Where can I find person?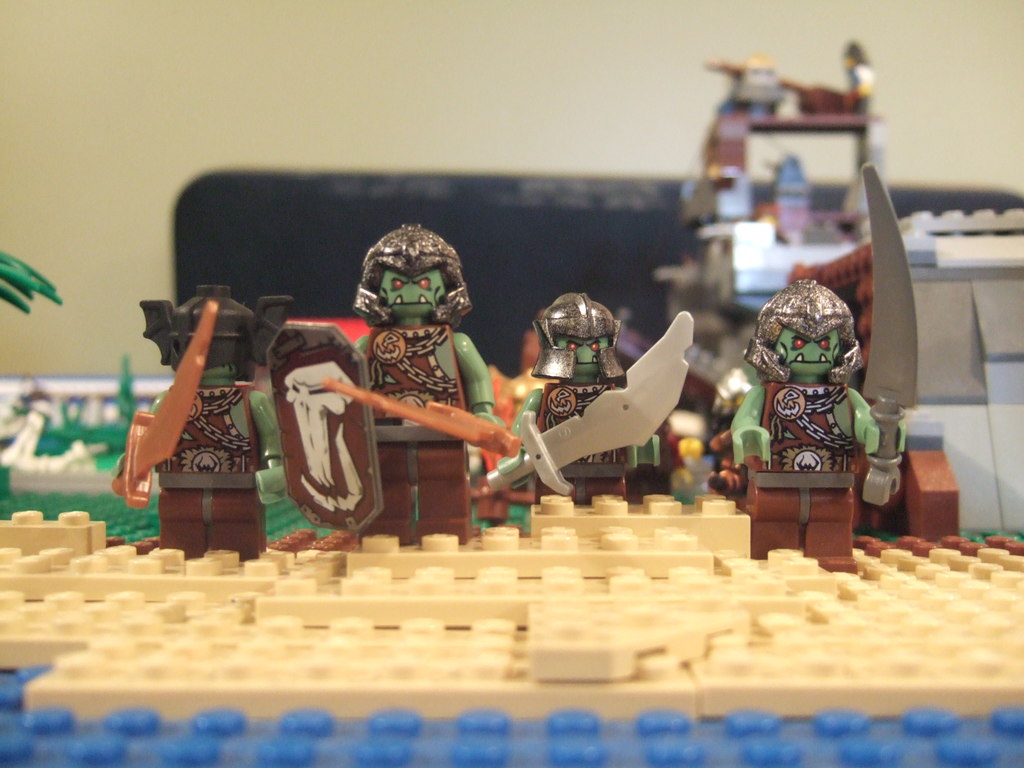
You can find it at 722:277:911:573.
